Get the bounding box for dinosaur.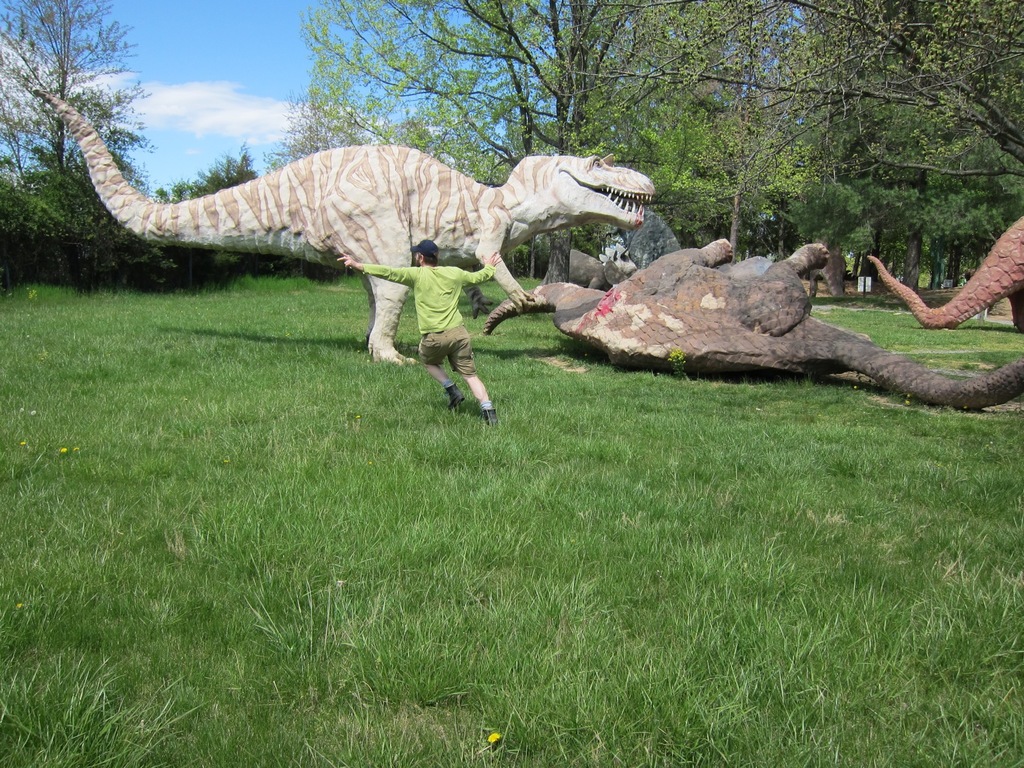
bbox=[29, 86, 658, 367].
